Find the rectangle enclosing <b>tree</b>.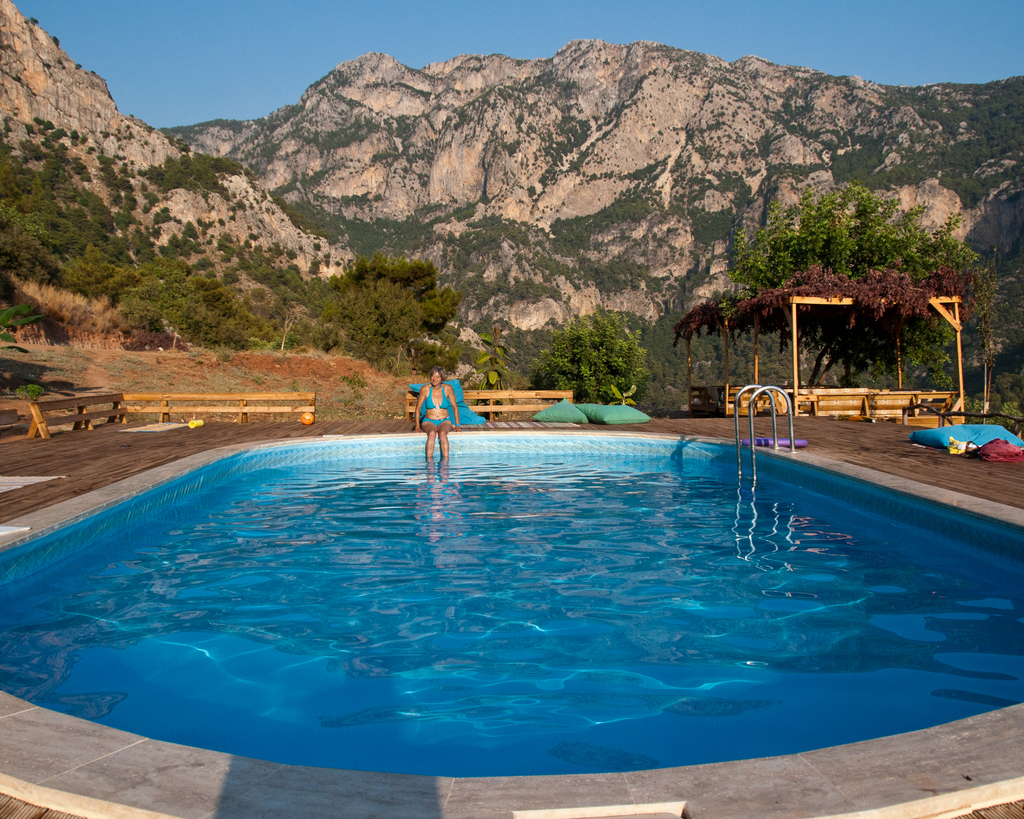
left=711, top=168, right=1000, bottom=390.
